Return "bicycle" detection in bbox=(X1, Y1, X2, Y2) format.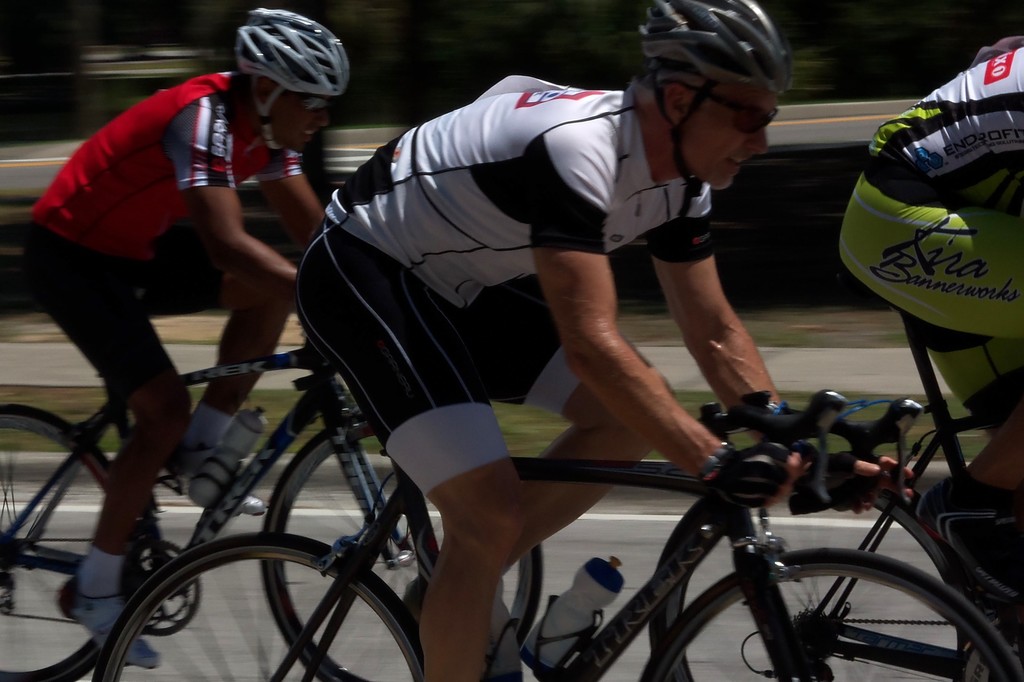
bbox=(651, 272, 1023, 681).
